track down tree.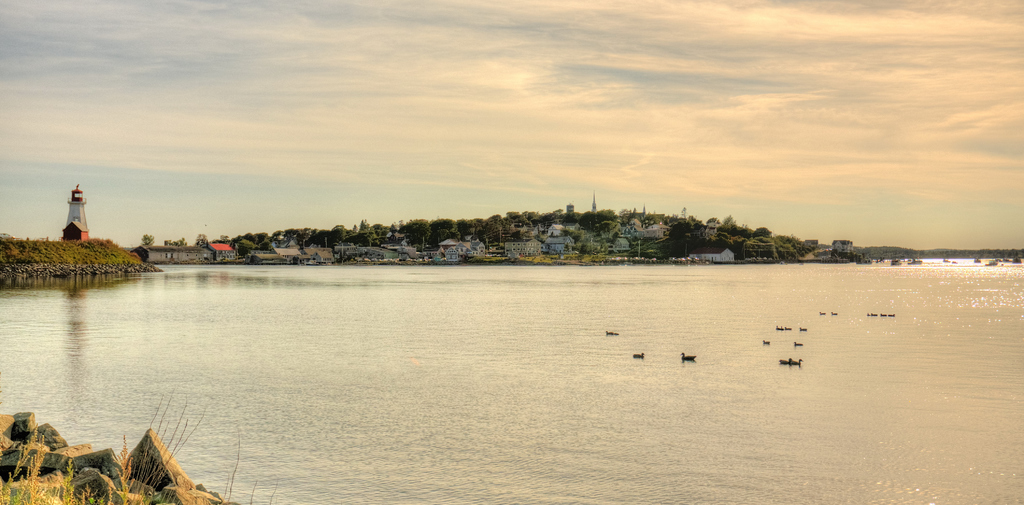
Tracked to {"x1": 664, "y1": 218, "x2": 771, "y2": 266}.
